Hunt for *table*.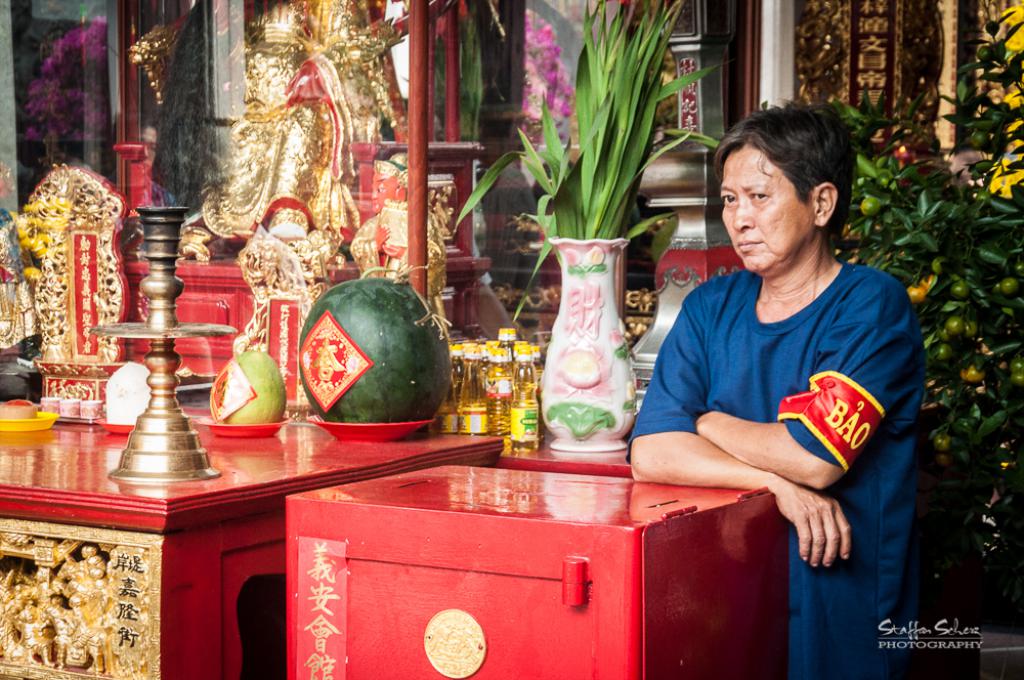
Hunted down at BBox(0, 386, 506, 679).
